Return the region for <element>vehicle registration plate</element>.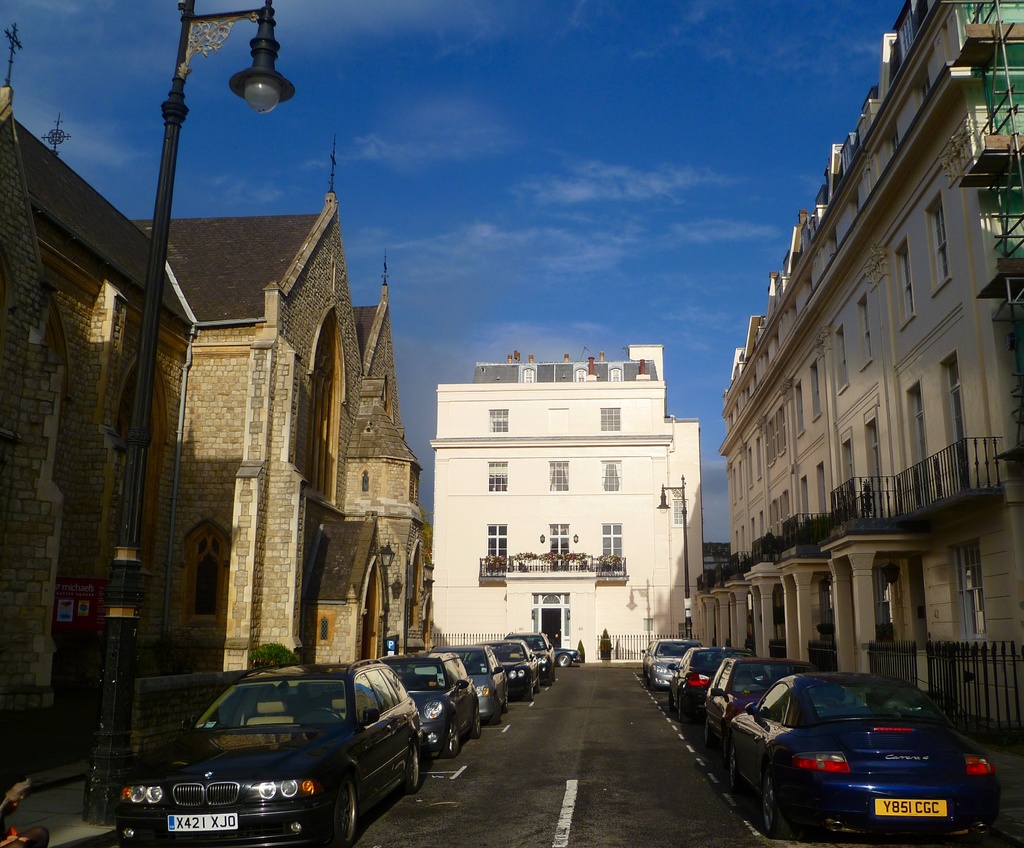
x1=163 y1=811 x2=239 y2=835.
